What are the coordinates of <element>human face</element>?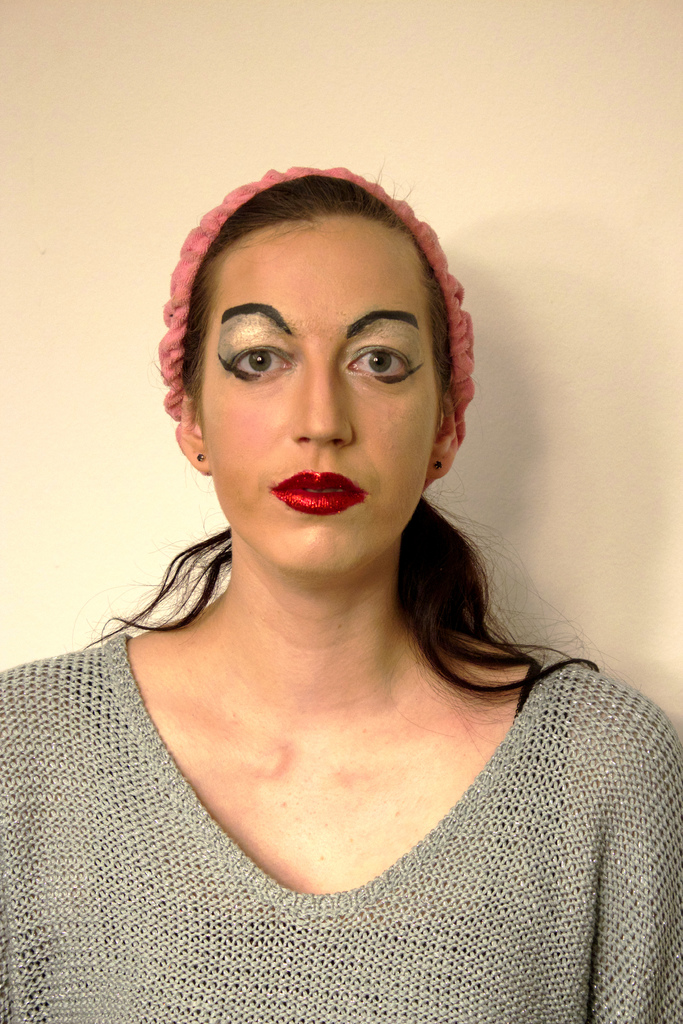
rect(197, 218, 441, 578).
